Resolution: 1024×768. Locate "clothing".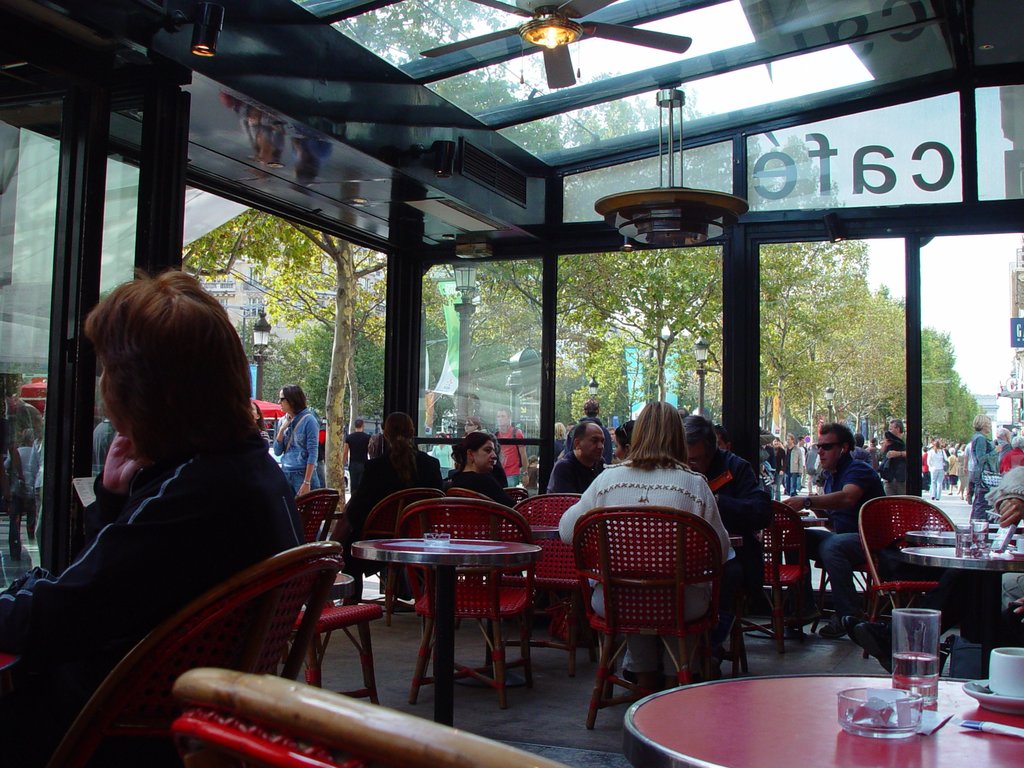
bbox(561, 469, 748, 693).
